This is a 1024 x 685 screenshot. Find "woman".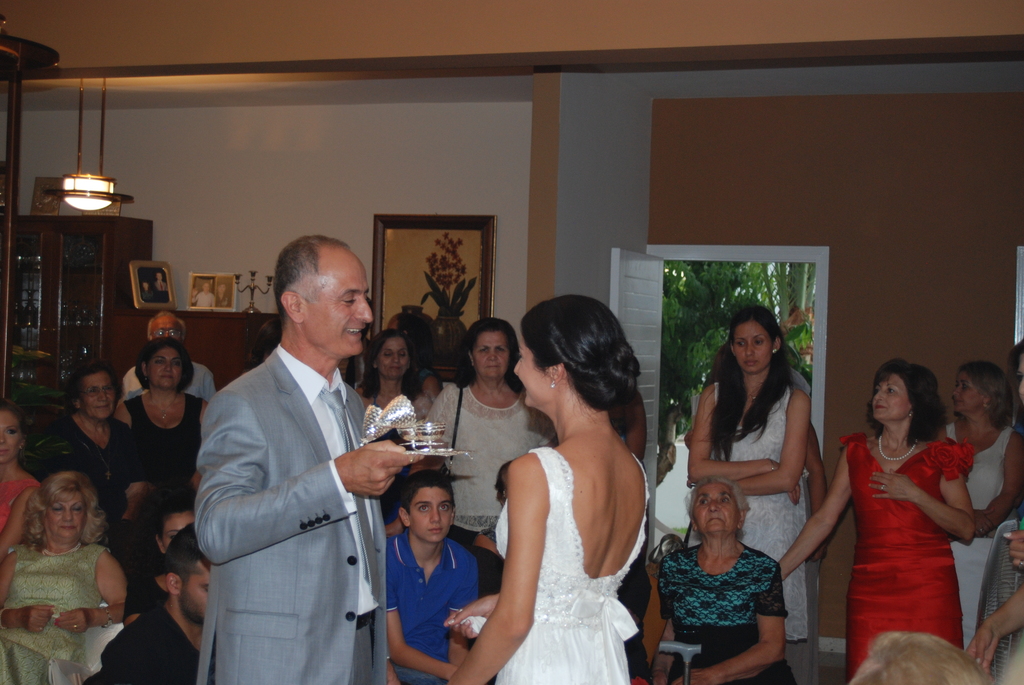
Bounding box: 108:335:209:510.
